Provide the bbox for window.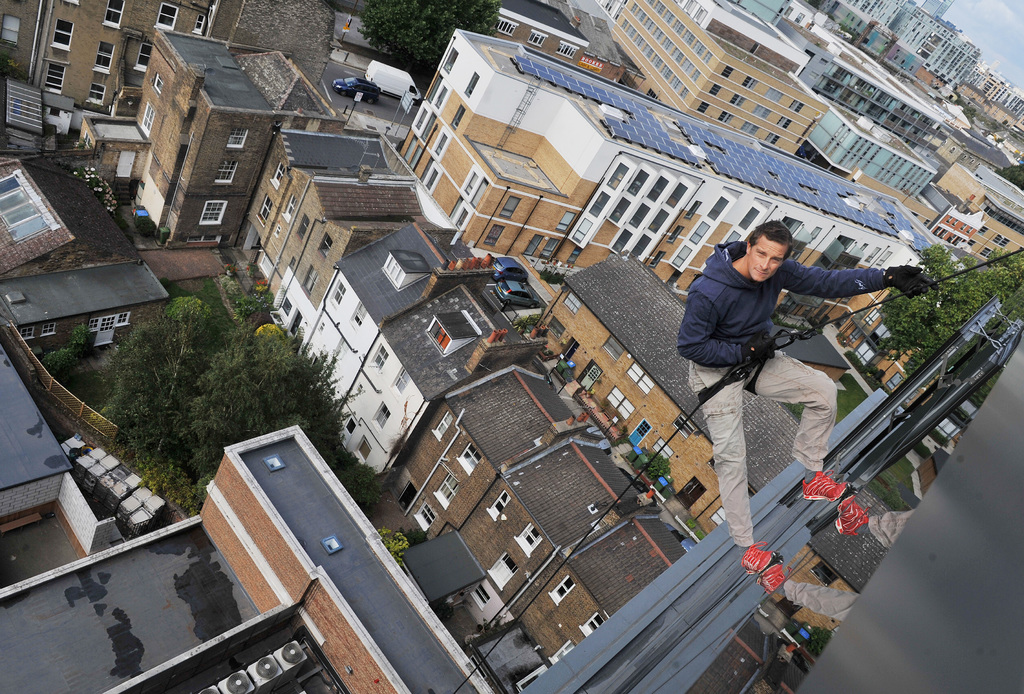
(556,41,580,58).
